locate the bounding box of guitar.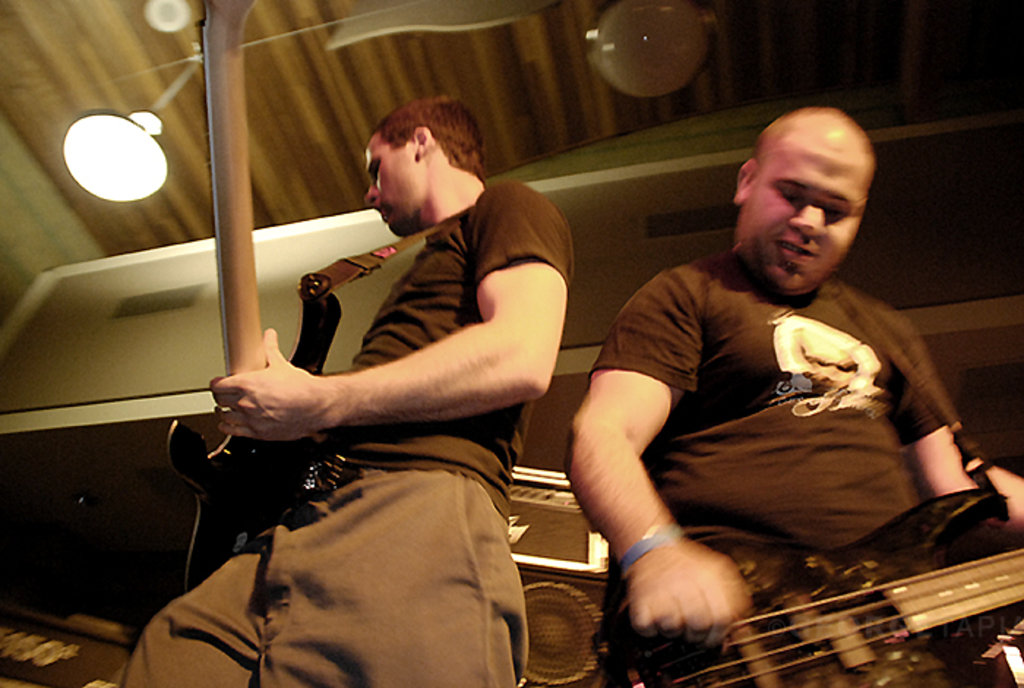
Bounding box: crop(601, 483, 1023, 687).
